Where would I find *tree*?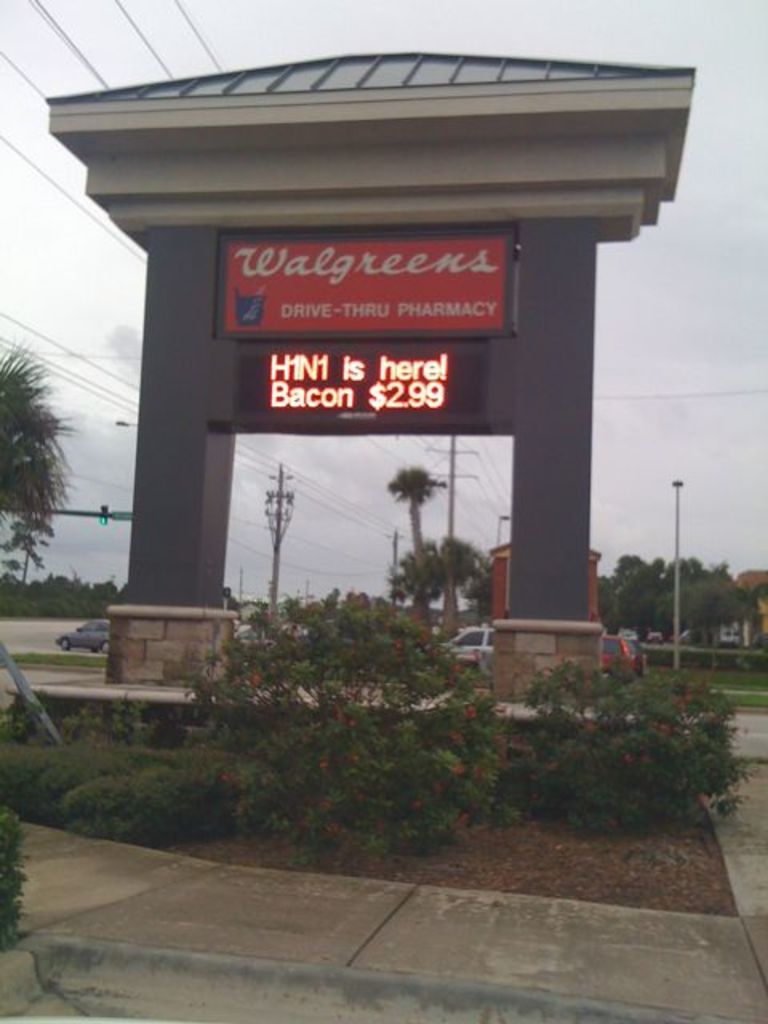
At 390/469/450/642.
